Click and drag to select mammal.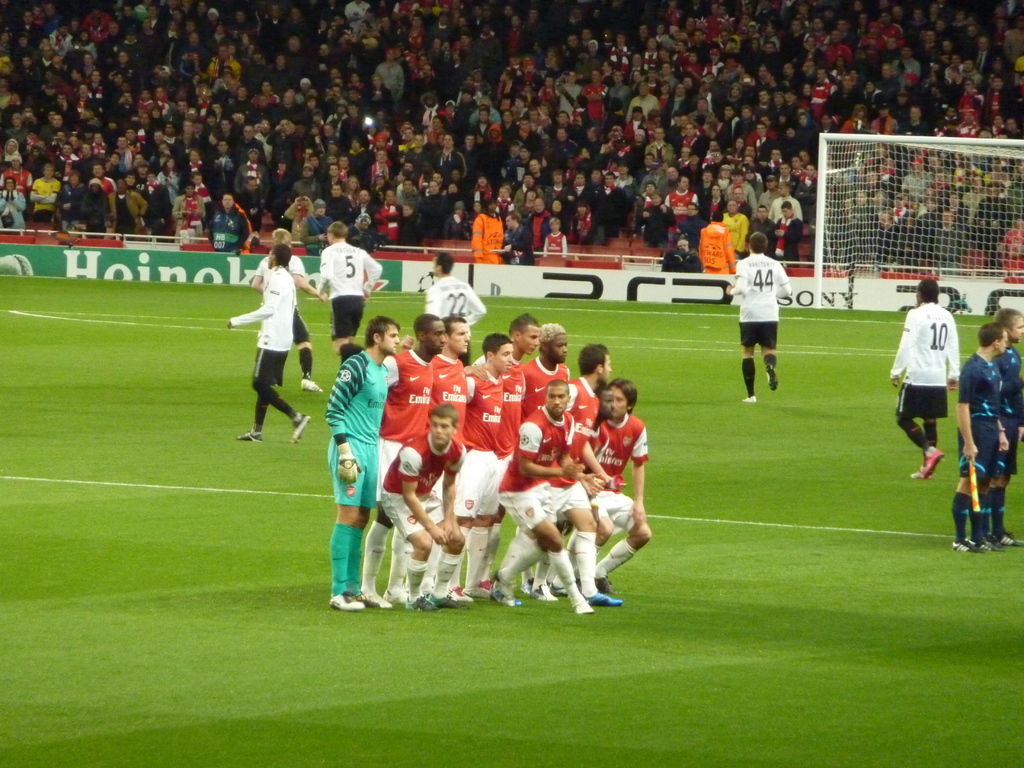
Selection: select_region(317, 221, 383, 353).
